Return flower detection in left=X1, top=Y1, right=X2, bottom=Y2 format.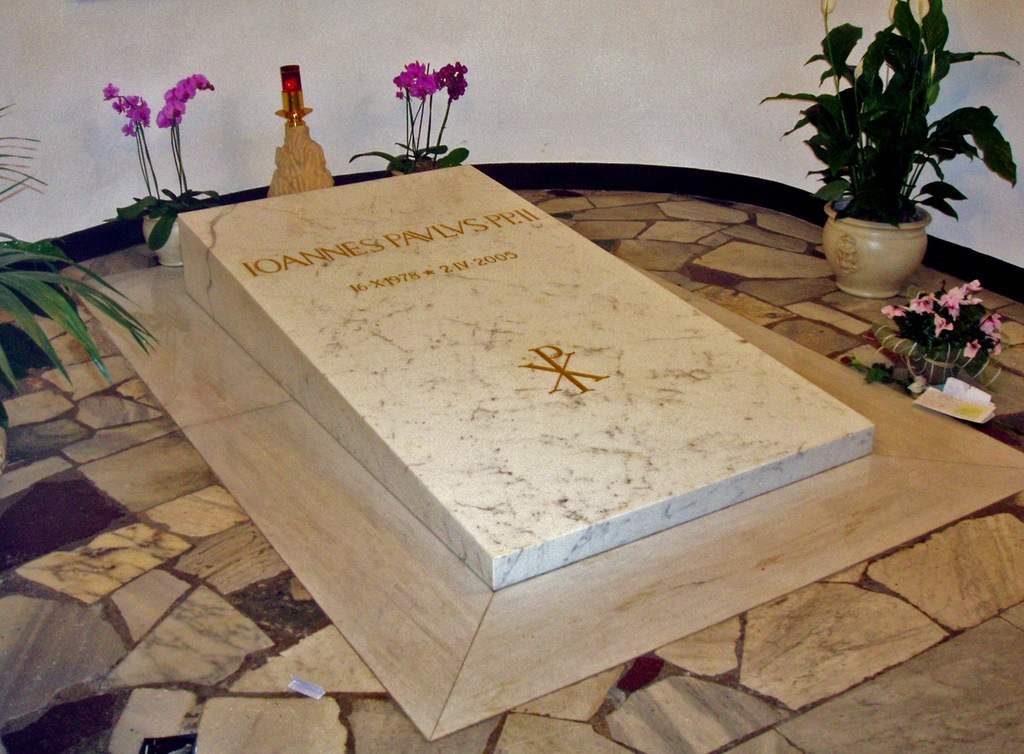
left=883, top=303, right=903, bottom=319.
